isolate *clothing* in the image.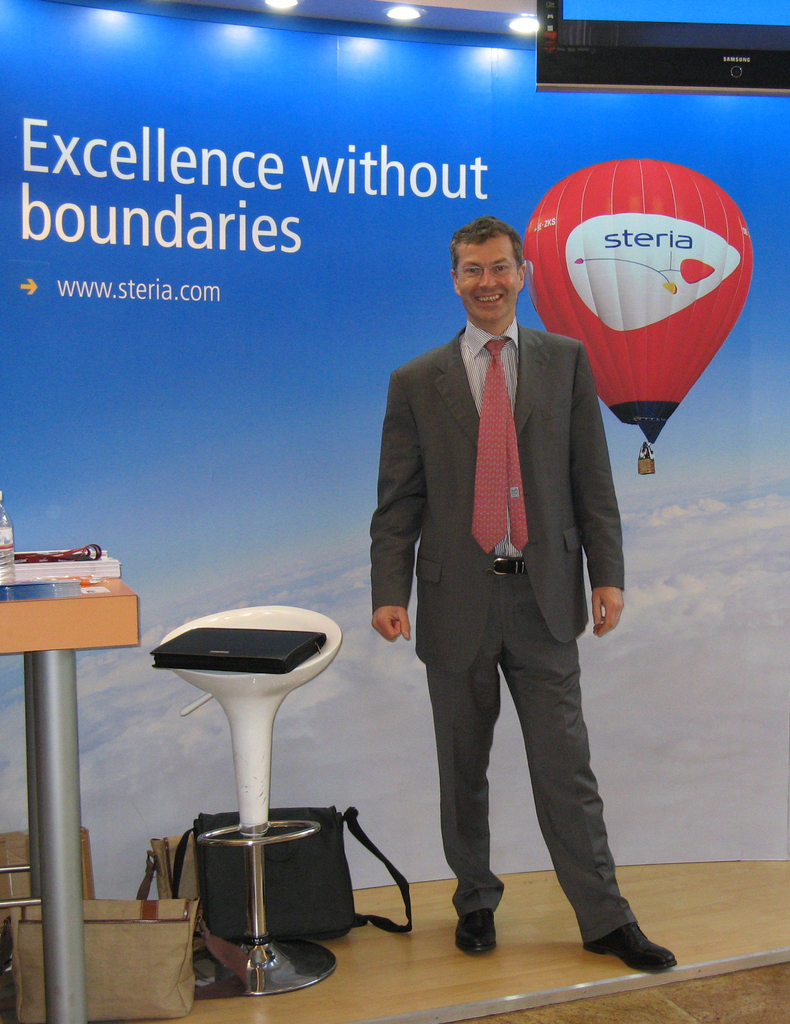
Isolated region: select_region(372, 263, 663, 961).
